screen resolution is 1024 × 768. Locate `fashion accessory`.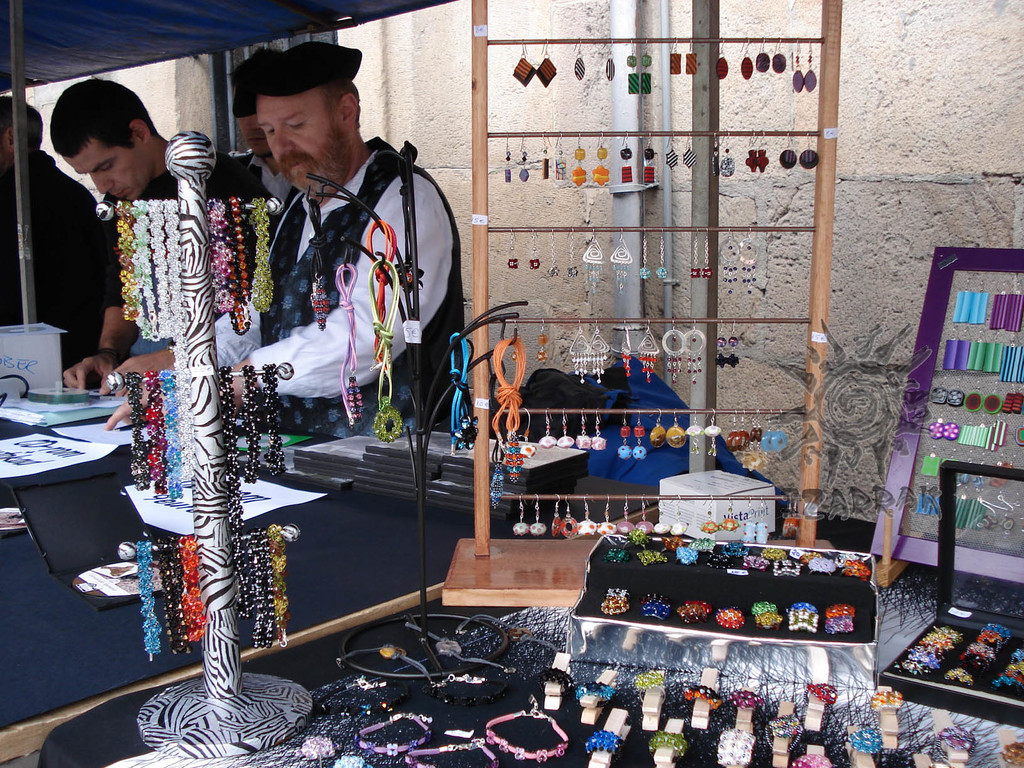
(690,225,701,278).
